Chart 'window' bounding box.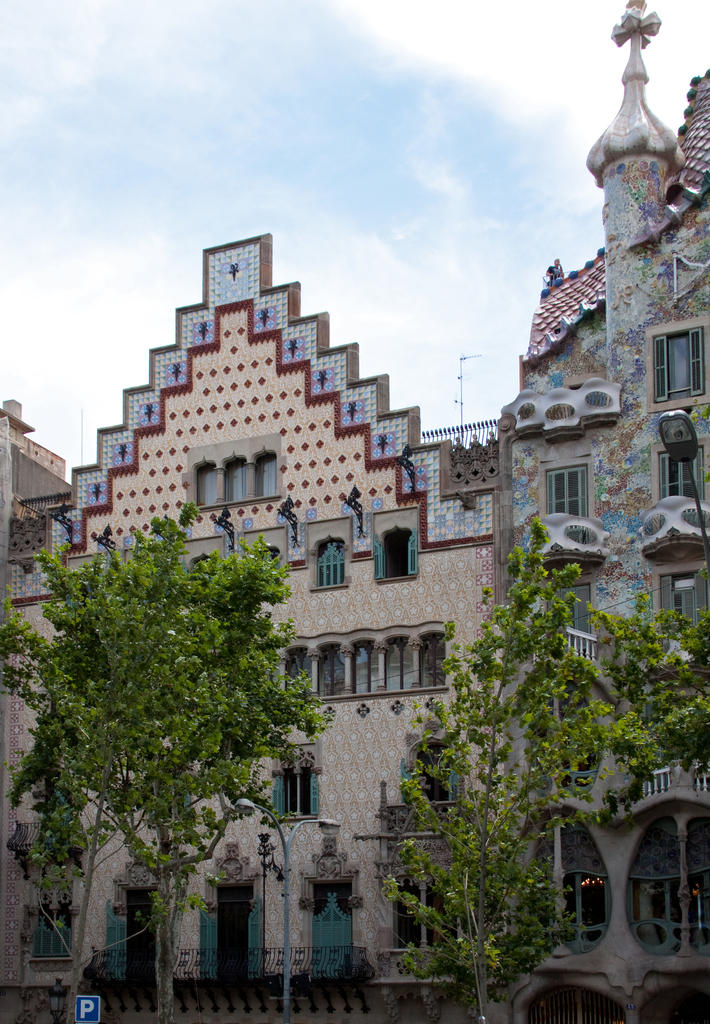
Charted: (253,459,281,495).
